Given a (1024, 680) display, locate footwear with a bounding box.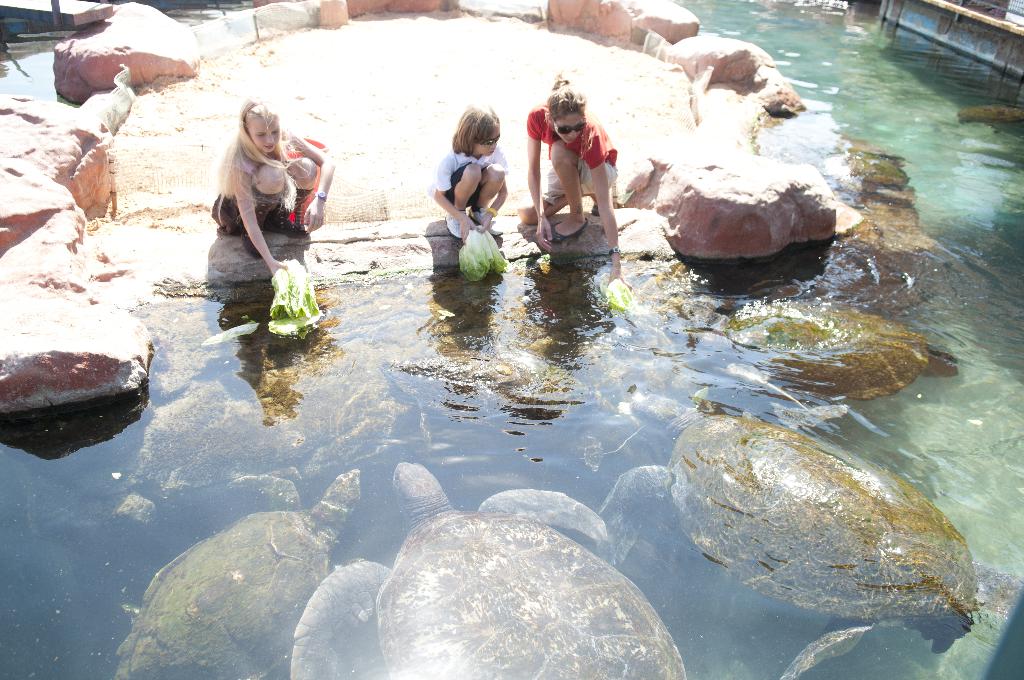
Located: crop(545, 209, 590, 237).
